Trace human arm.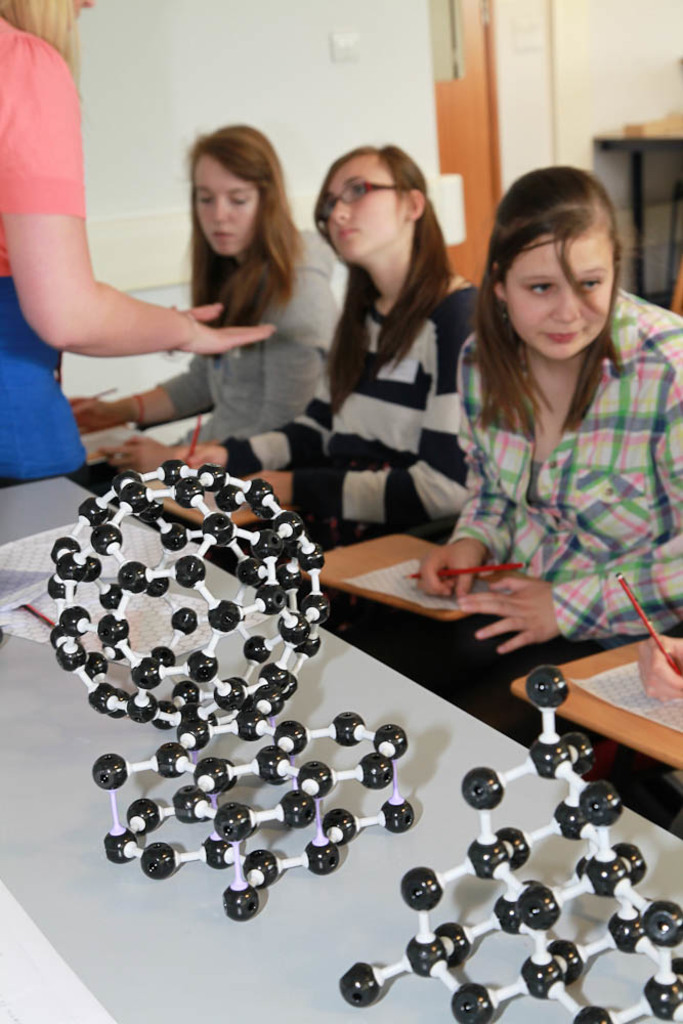
Traced to region(66, 352, 213, 437).
